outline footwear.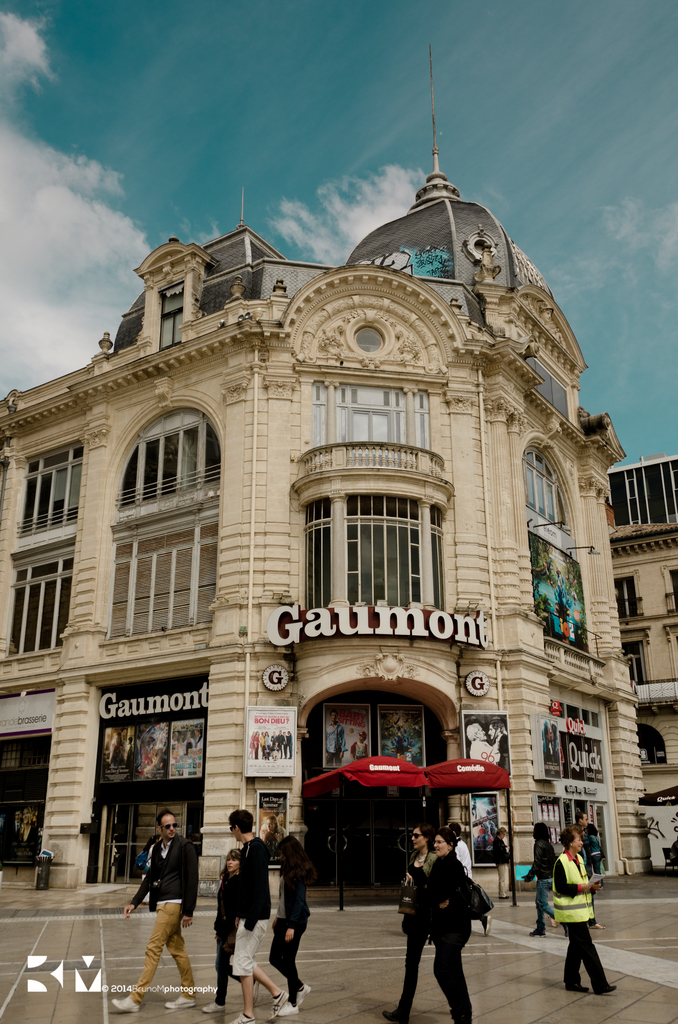
Outline: (105,994,141,1019).
